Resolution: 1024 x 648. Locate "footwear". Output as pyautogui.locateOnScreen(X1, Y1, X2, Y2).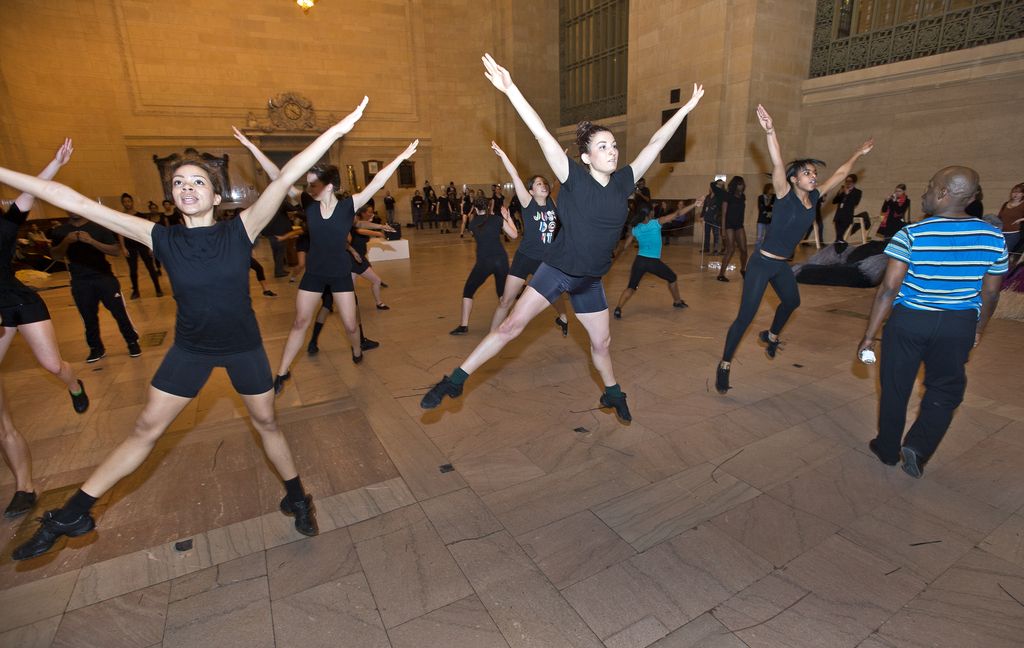
pyautogui.locateOnScreen(6, 492, 39, 514).
